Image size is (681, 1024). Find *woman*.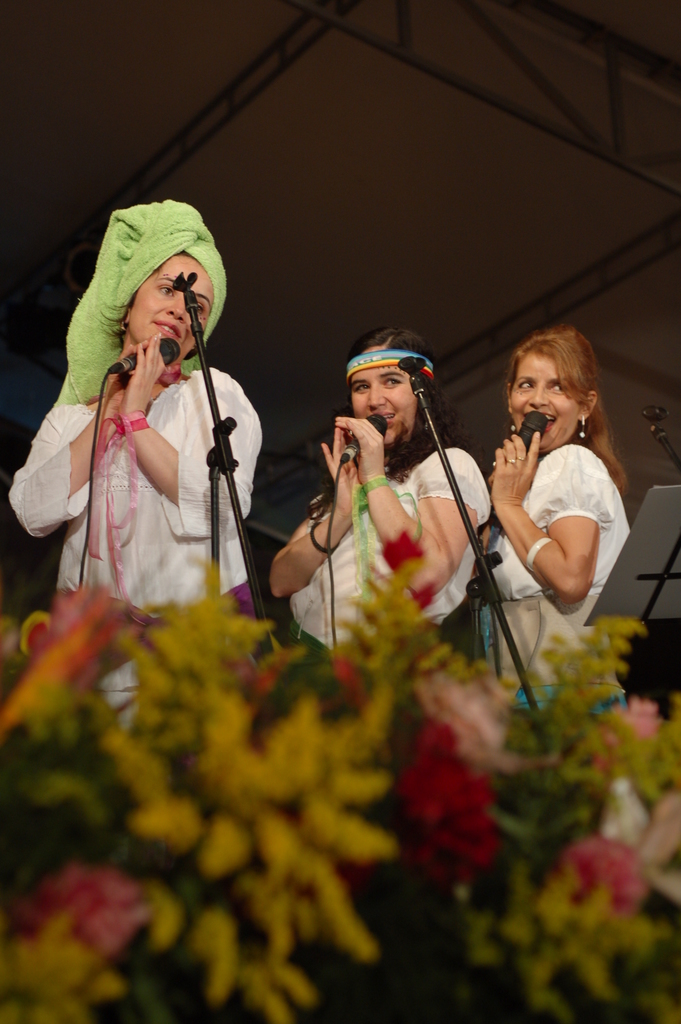
(479, 323, 631, 701).
